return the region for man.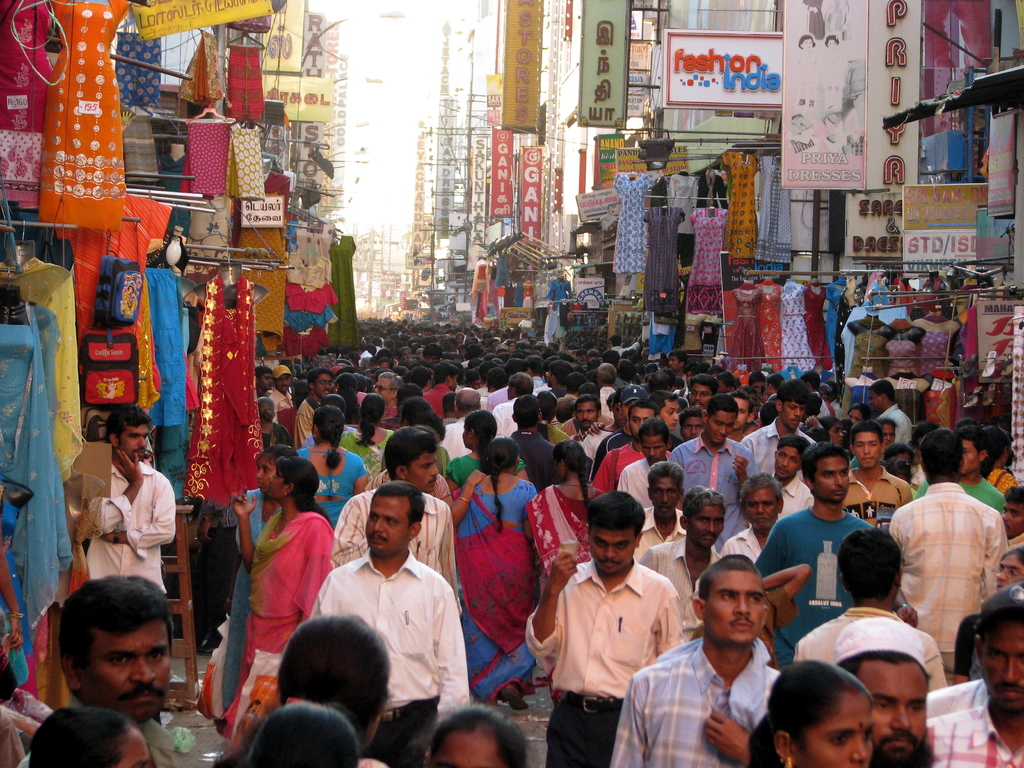
locate(837, 645, 932, 767).
